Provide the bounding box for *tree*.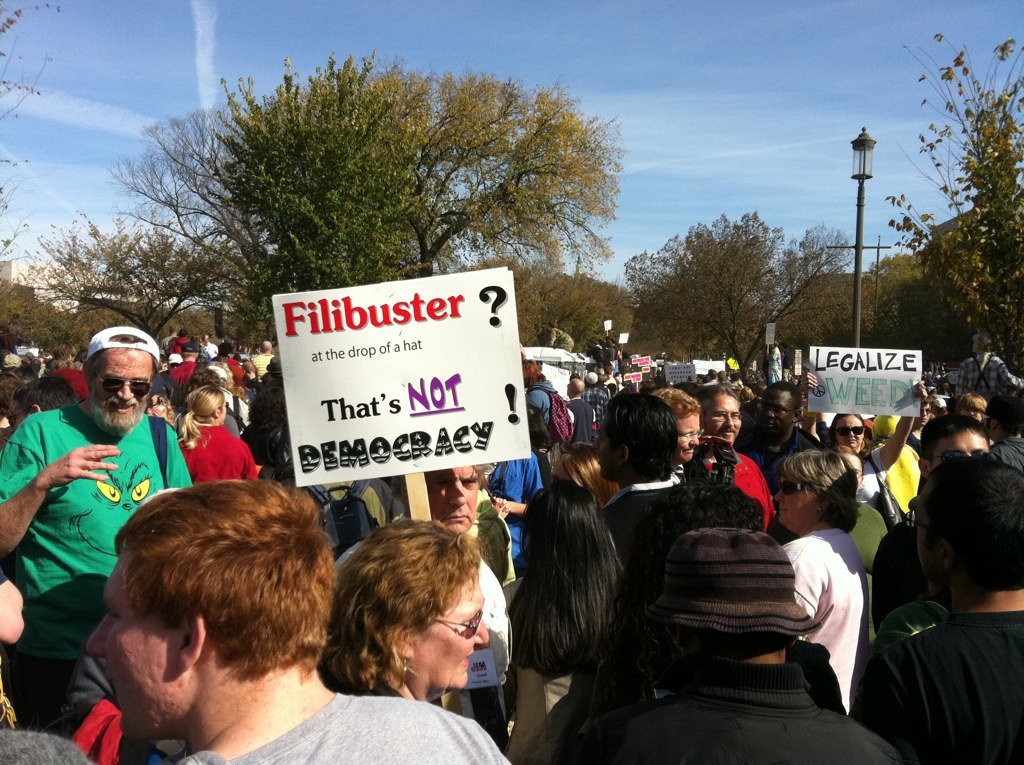
469/261/637/356.
